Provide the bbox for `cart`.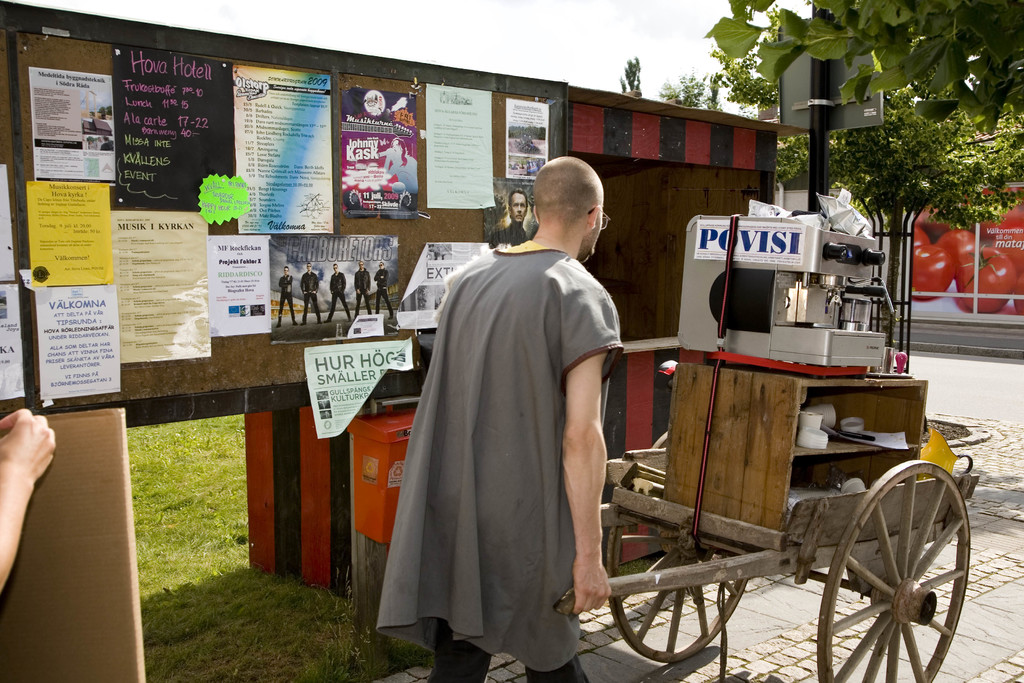
<bbox>557, 447, 980, 682</bbox>.
